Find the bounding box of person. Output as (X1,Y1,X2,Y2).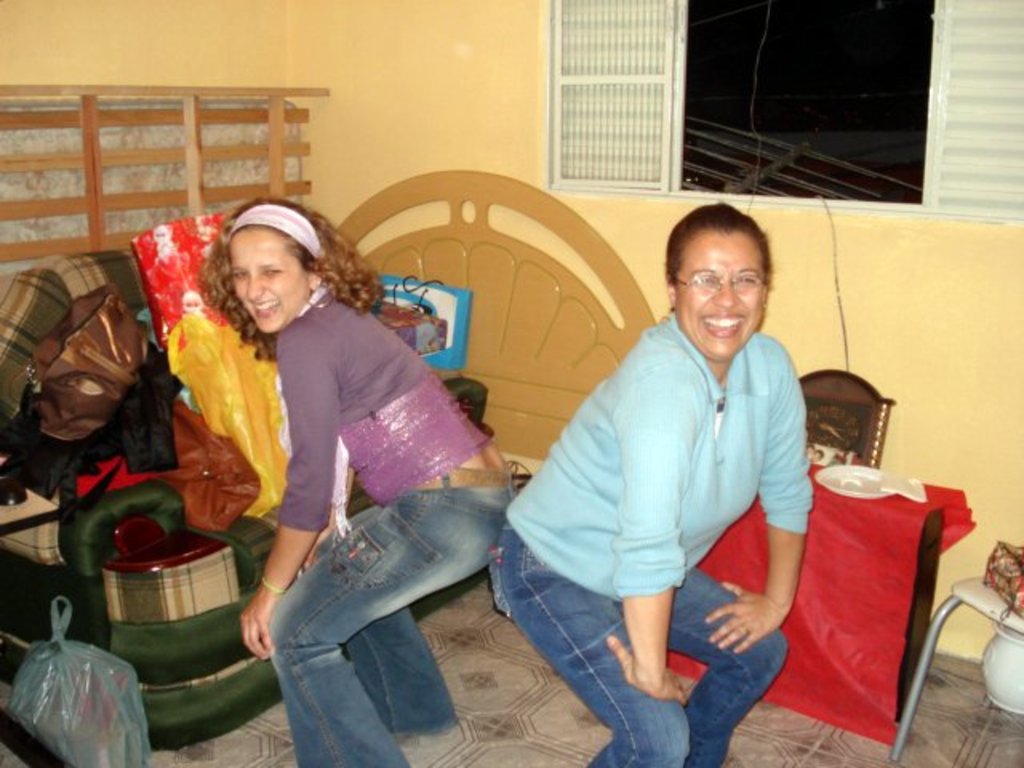
(522,171,832,762).
